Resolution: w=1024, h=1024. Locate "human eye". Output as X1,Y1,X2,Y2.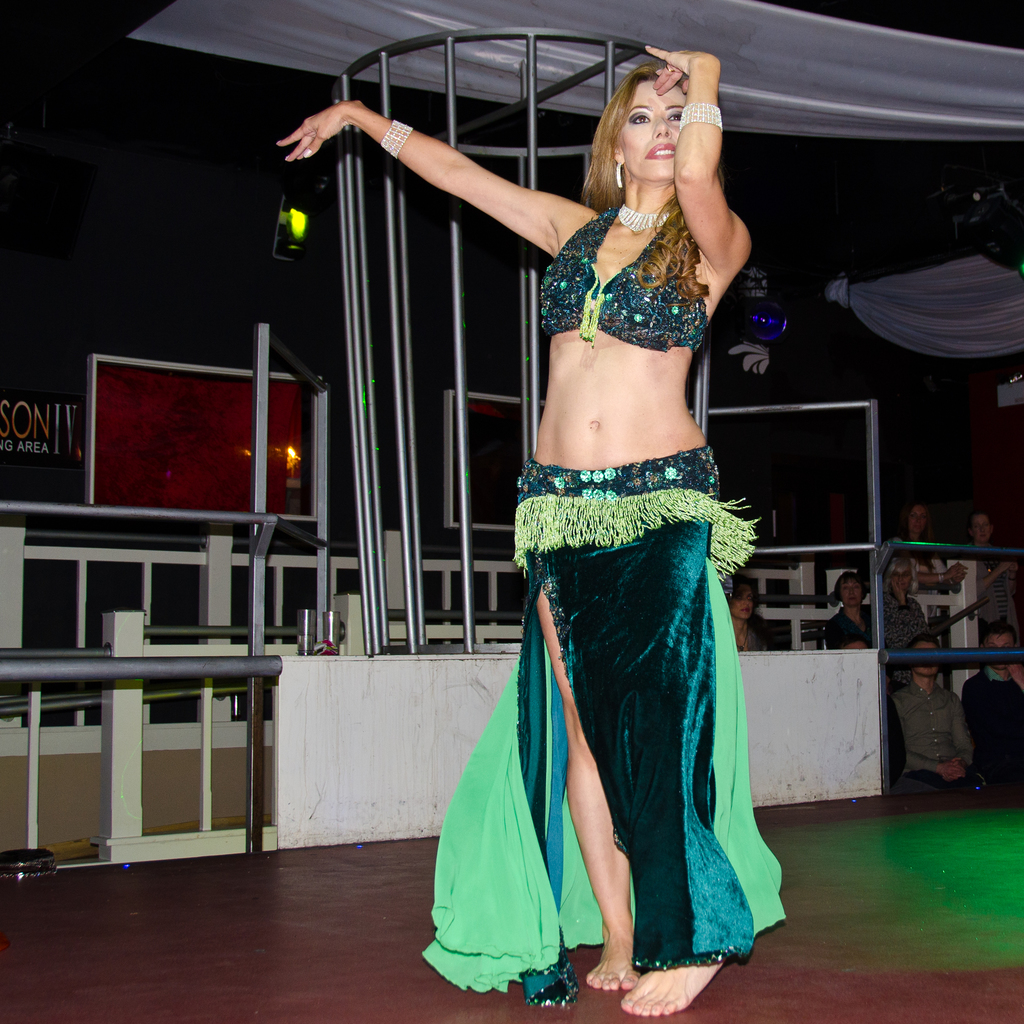
748,594,751,601.
